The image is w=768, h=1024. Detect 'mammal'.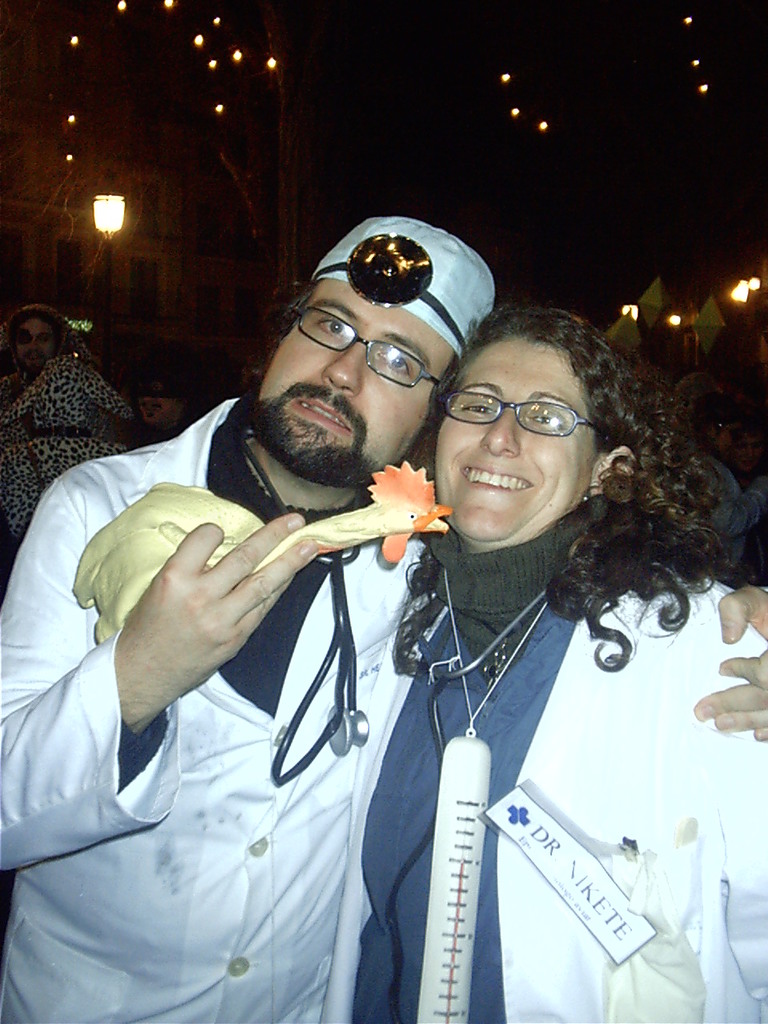
Detection: left=0, top=306, right=135, bottom=573.
